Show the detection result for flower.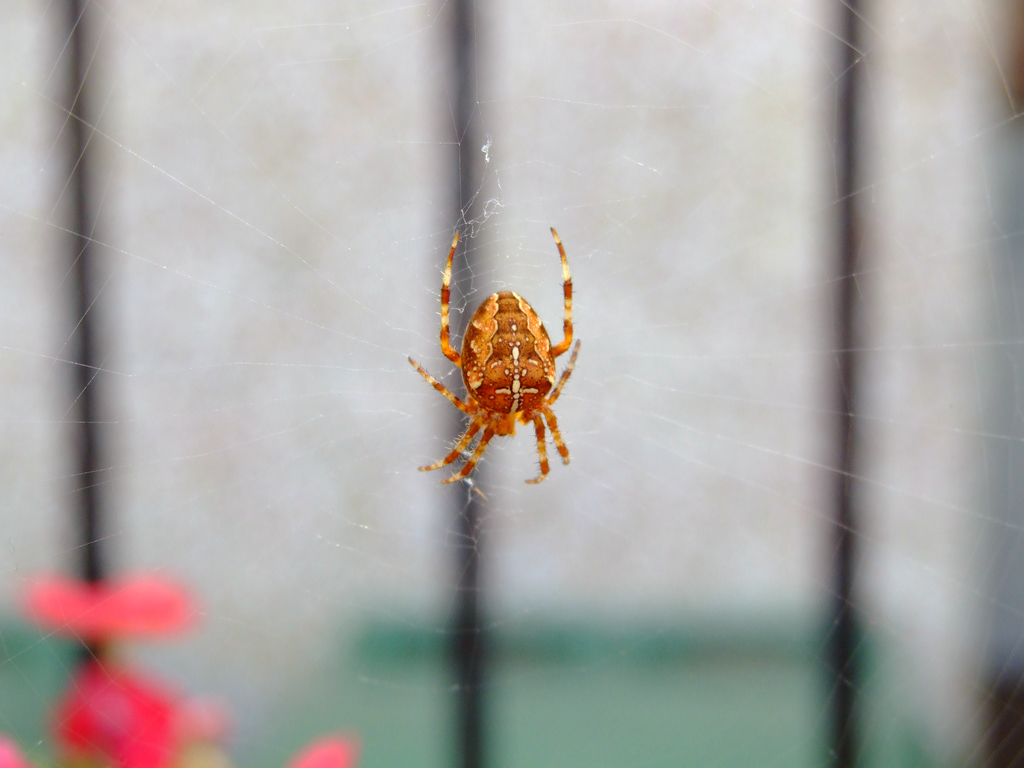
l=23, t=579, r=186, b=633.
